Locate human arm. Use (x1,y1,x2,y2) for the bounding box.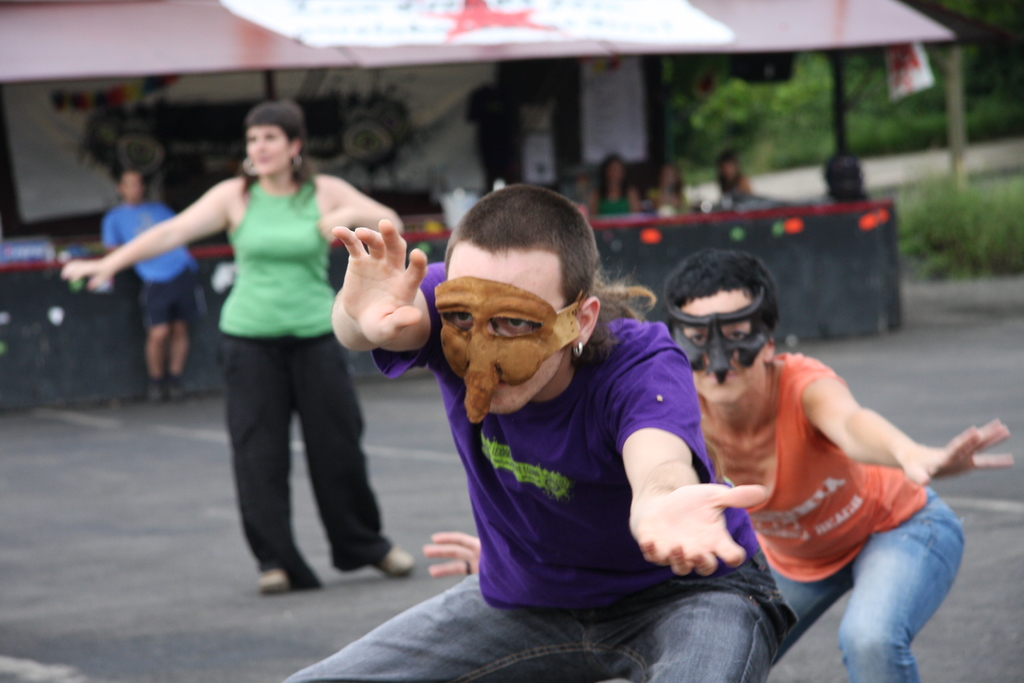
(605,324,769,577).
